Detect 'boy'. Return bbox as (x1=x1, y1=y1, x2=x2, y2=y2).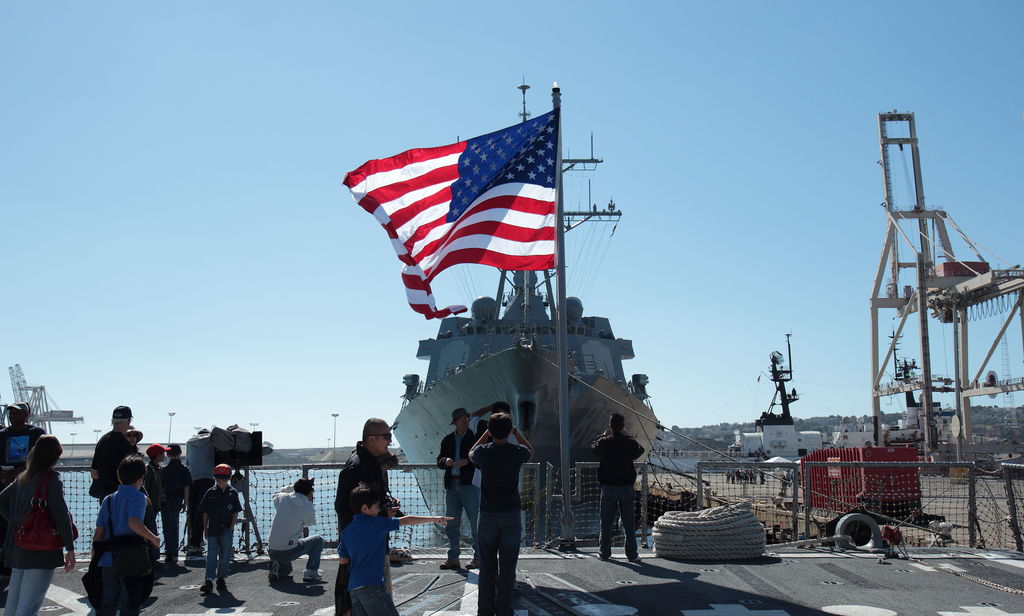
(x1=469, y1=411, x2=534, y2=615).
